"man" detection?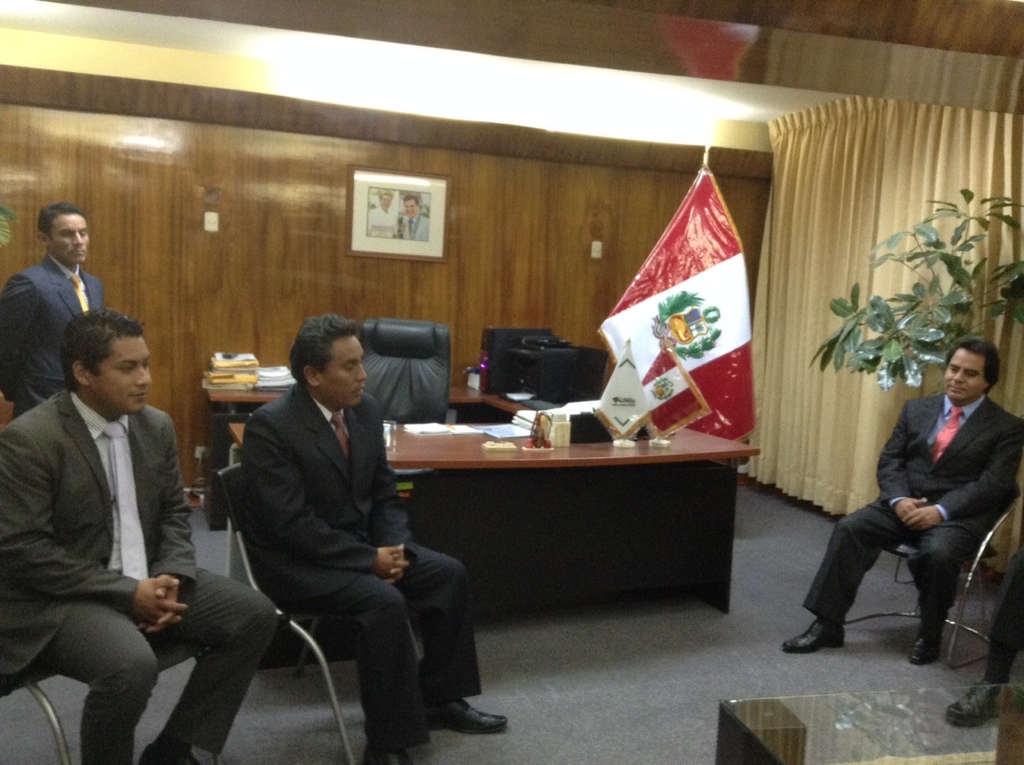
x1=241, y1=310, x2=509, y2=764
